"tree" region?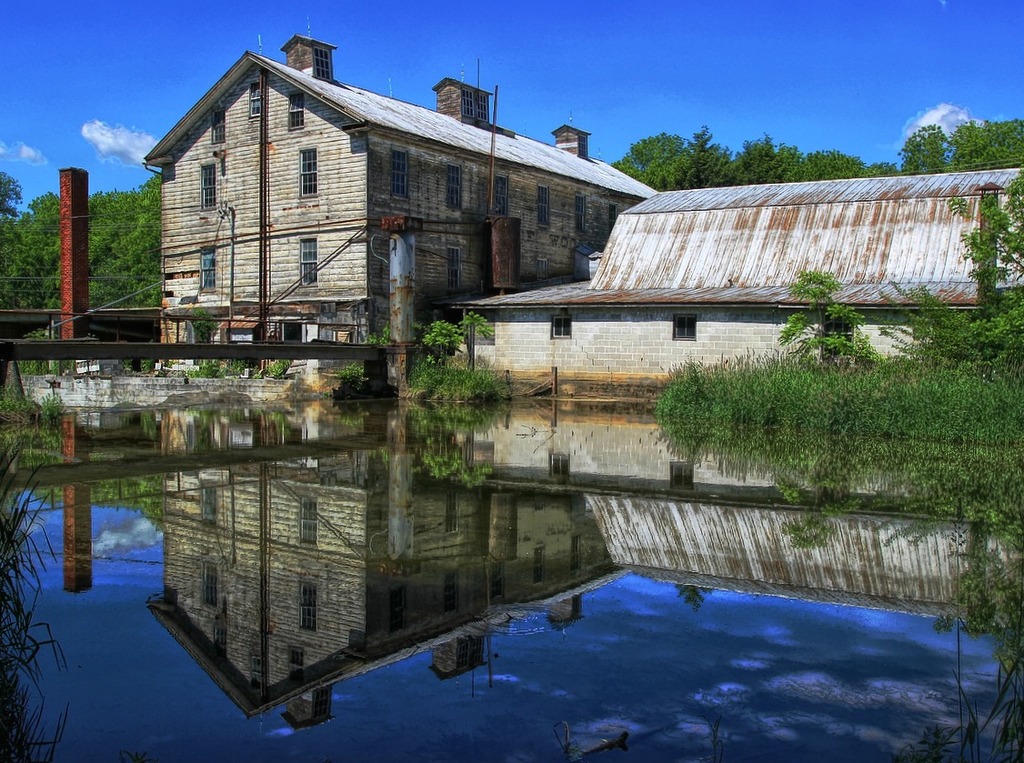
rect(190, 305, 216, 339)
